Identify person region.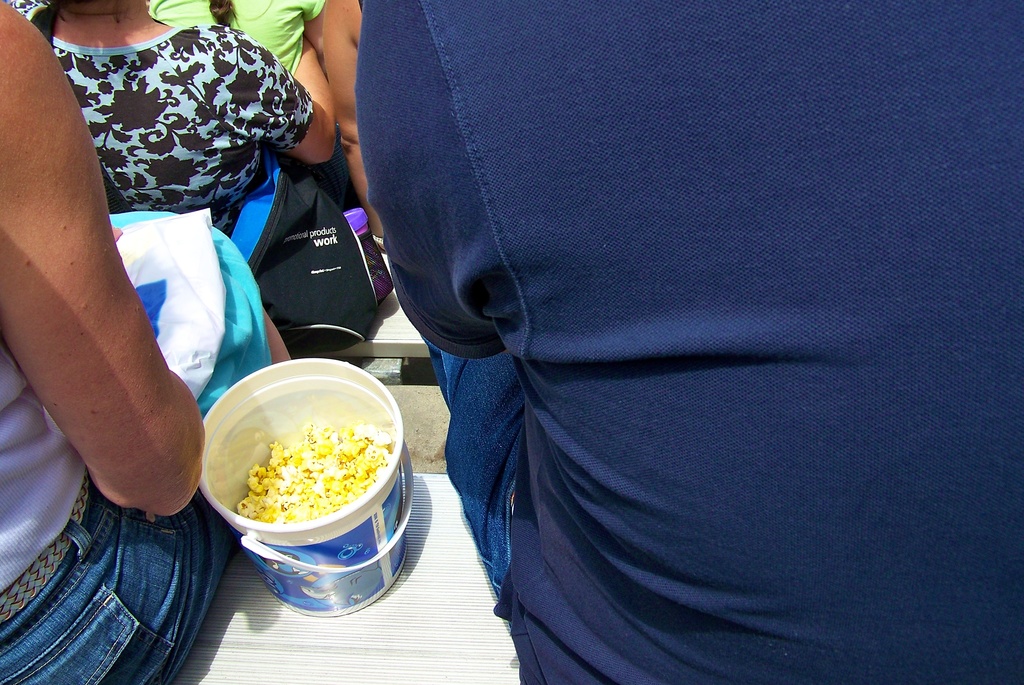
Region: BBox(346, 0, 1023, 684).
